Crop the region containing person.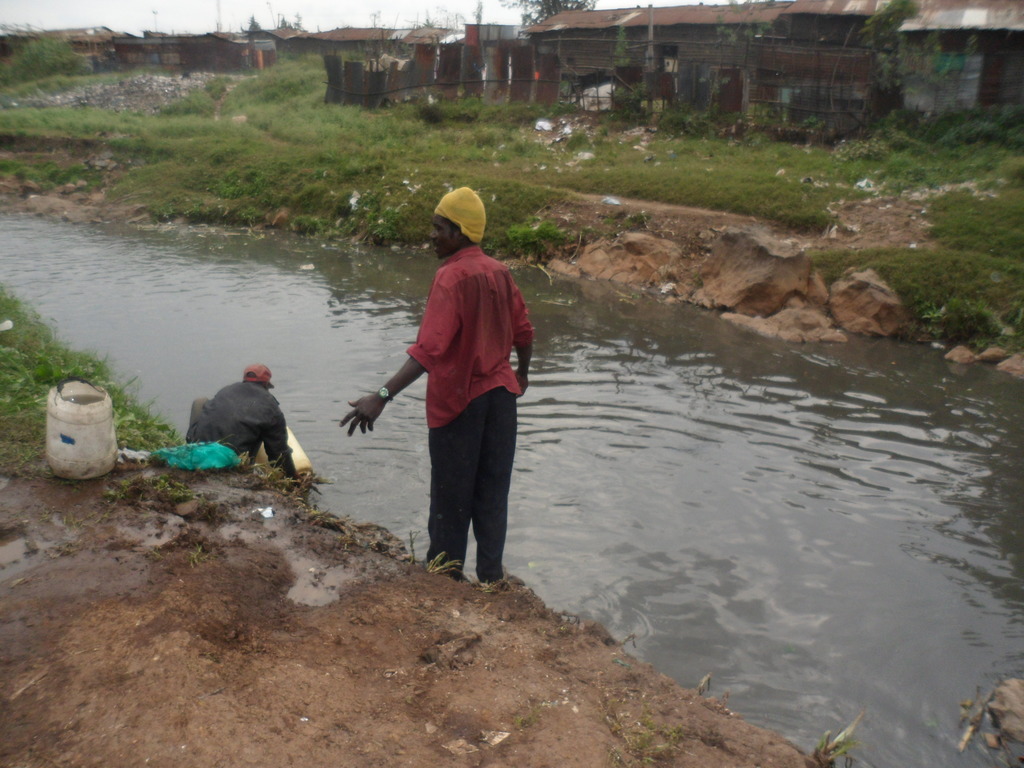
Crop region: [341, 187, 533, 581].
